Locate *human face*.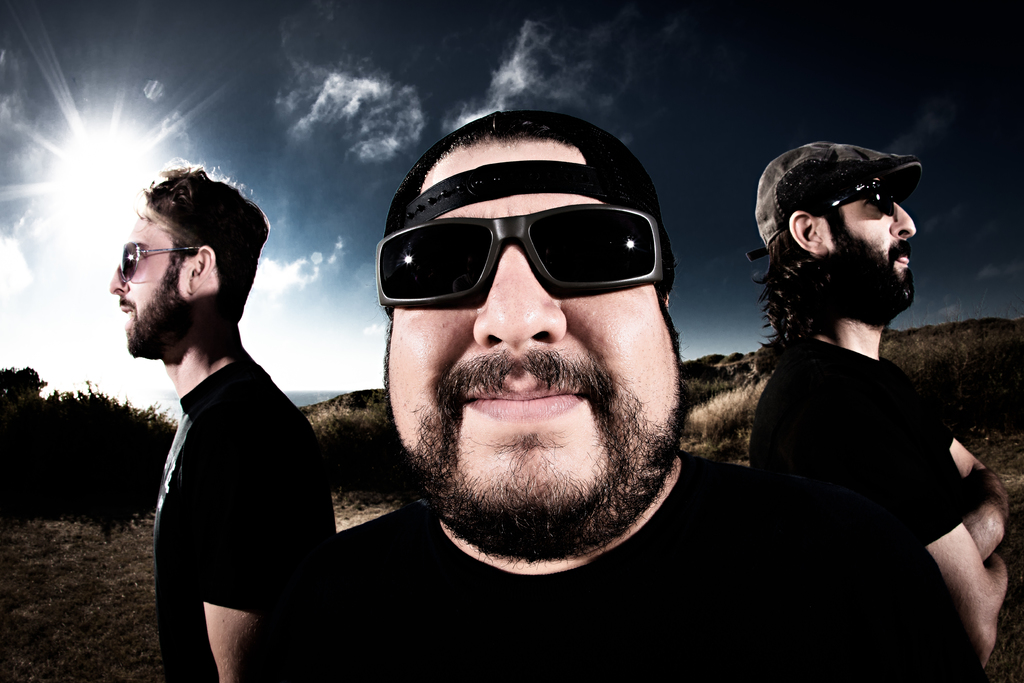
Bounding box: <bbox>818, 197, 917, 286</bbox>.
